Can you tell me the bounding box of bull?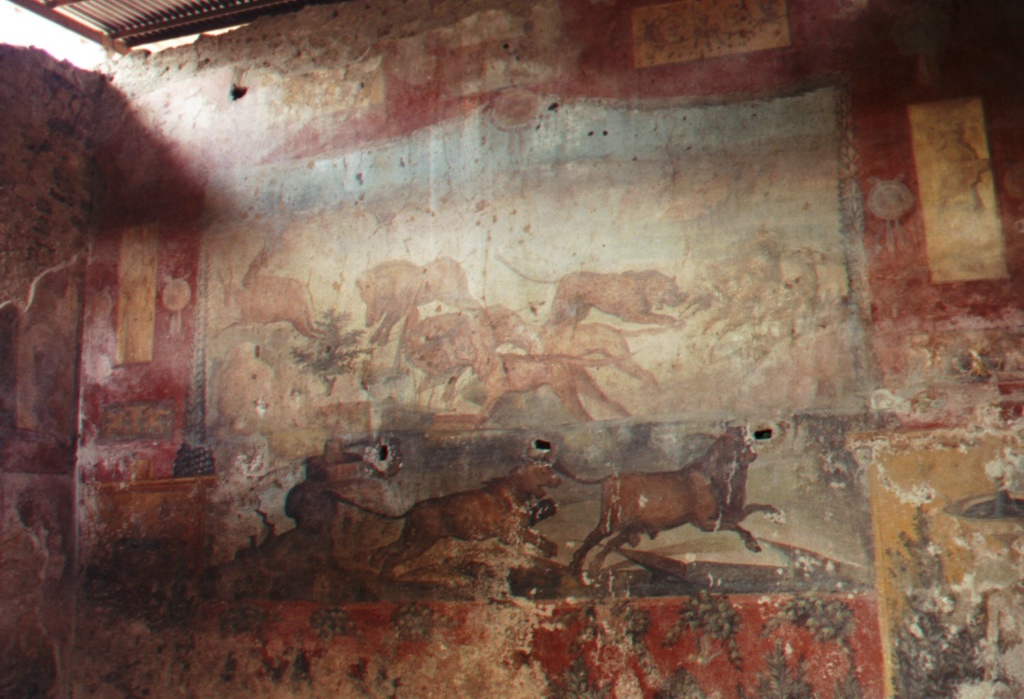
<box>550,415,785,590</box>.
